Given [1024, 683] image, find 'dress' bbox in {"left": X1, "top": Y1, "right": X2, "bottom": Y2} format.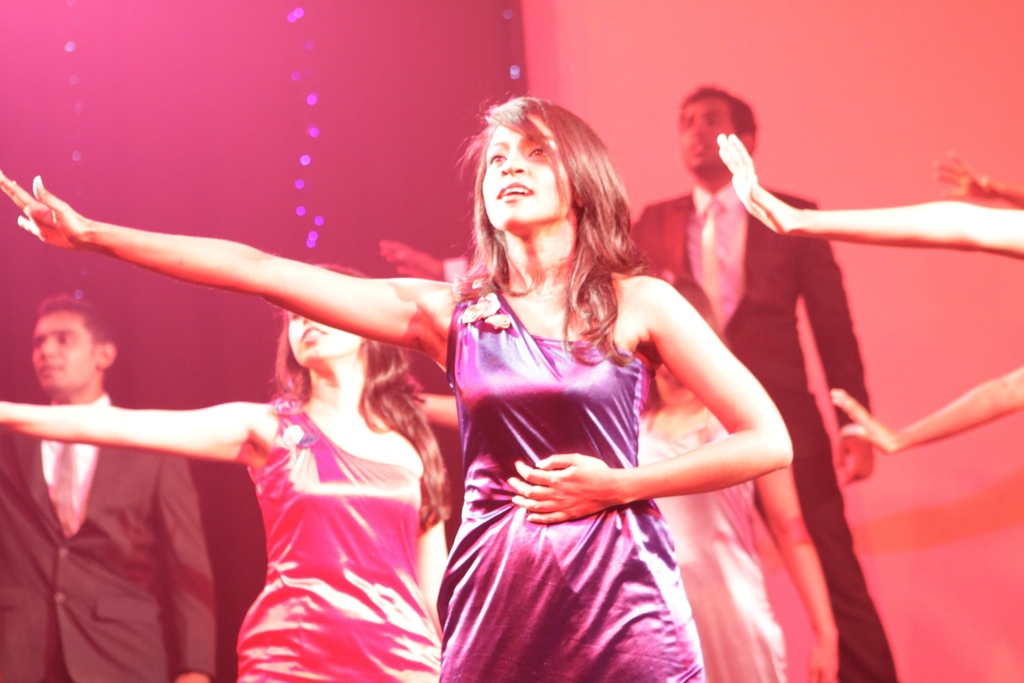
{"left": 238, "top": 389, "right": 442, "bottom": 682}.
